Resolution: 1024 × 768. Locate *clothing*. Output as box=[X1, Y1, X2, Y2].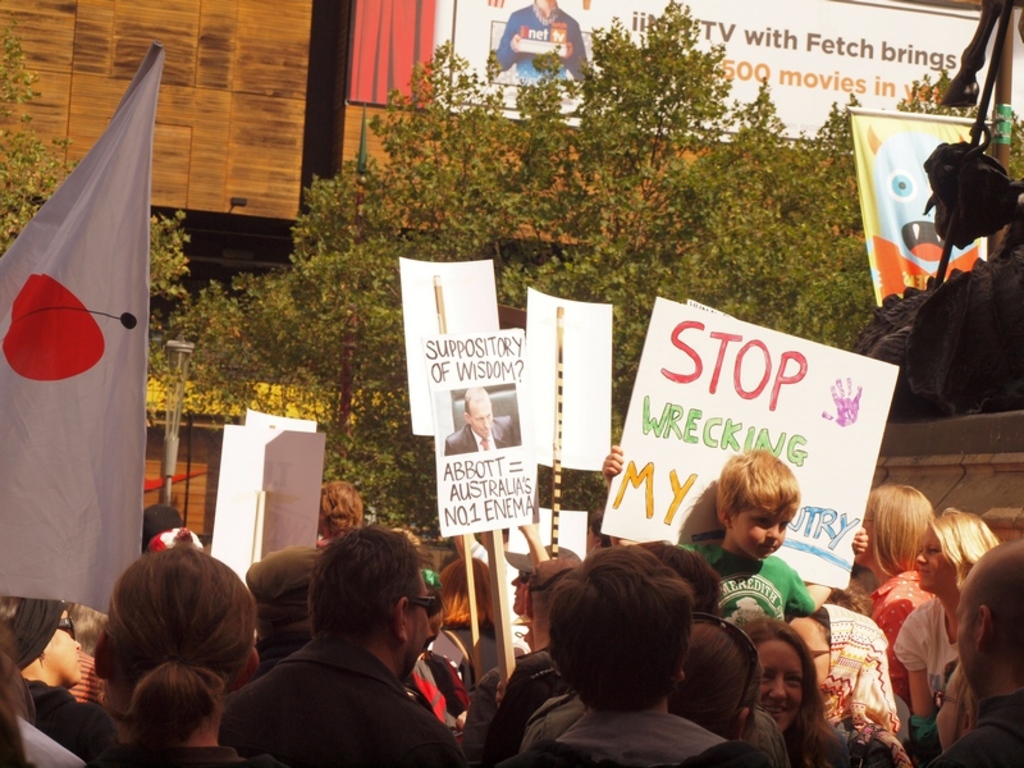
box=[927, 691, 1023, 767].
